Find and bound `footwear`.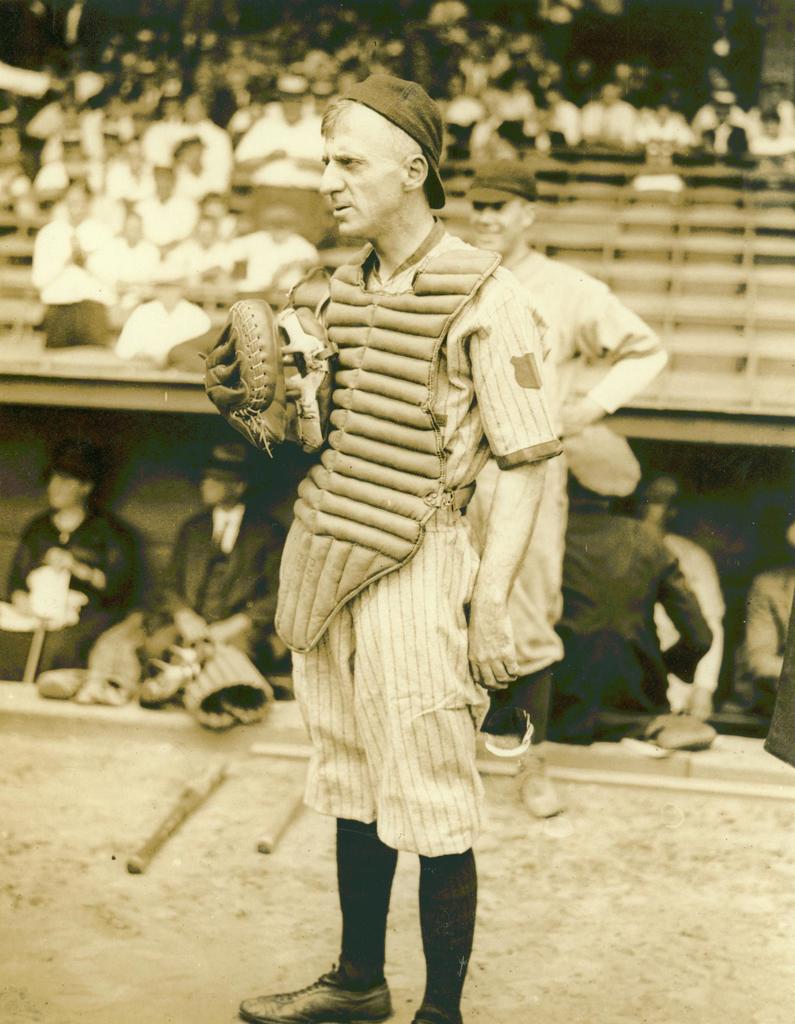
Bound: 408 1005 460 1023.
